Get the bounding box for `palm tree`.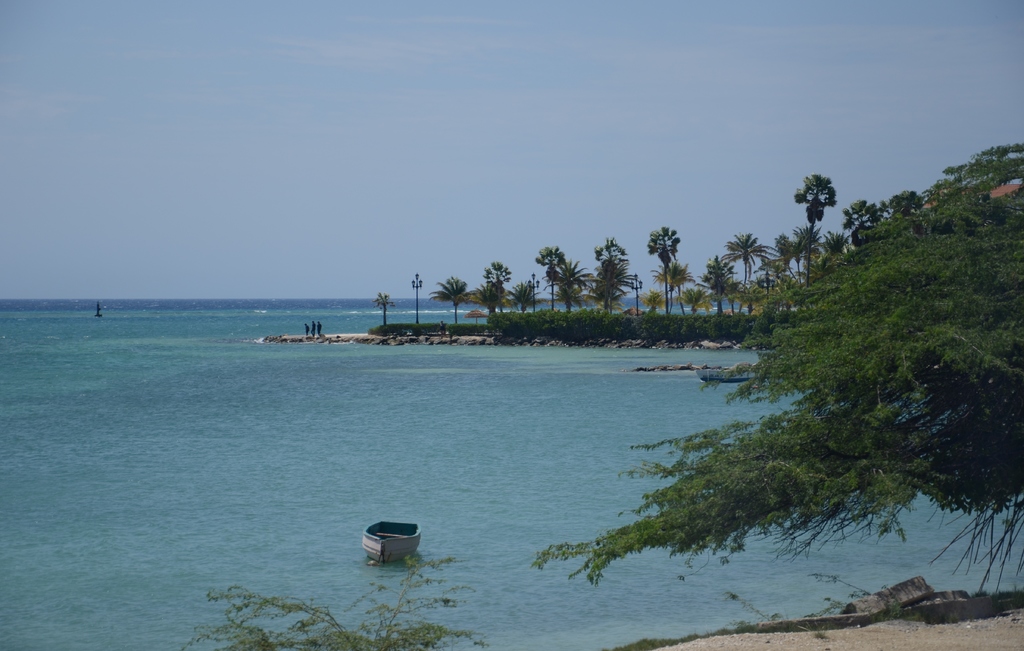
(x1=425, y1=273, x2=477, y2=329).
